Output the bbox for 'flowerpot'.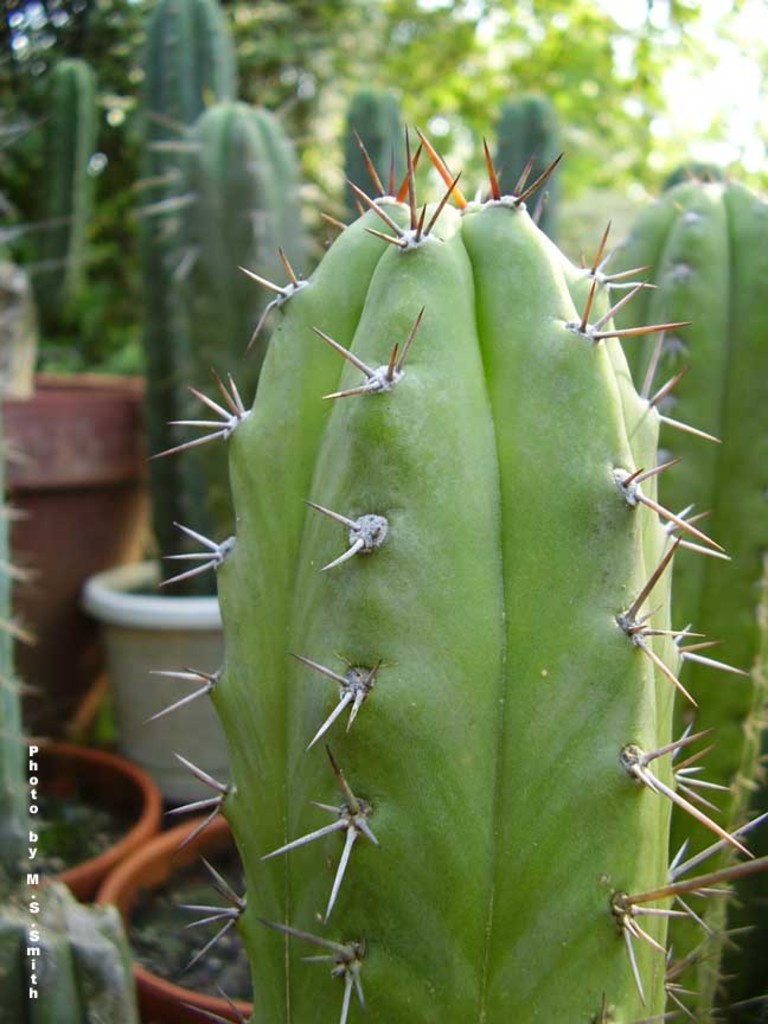
[x1=0, y1=354, x2=152, y2=747].
